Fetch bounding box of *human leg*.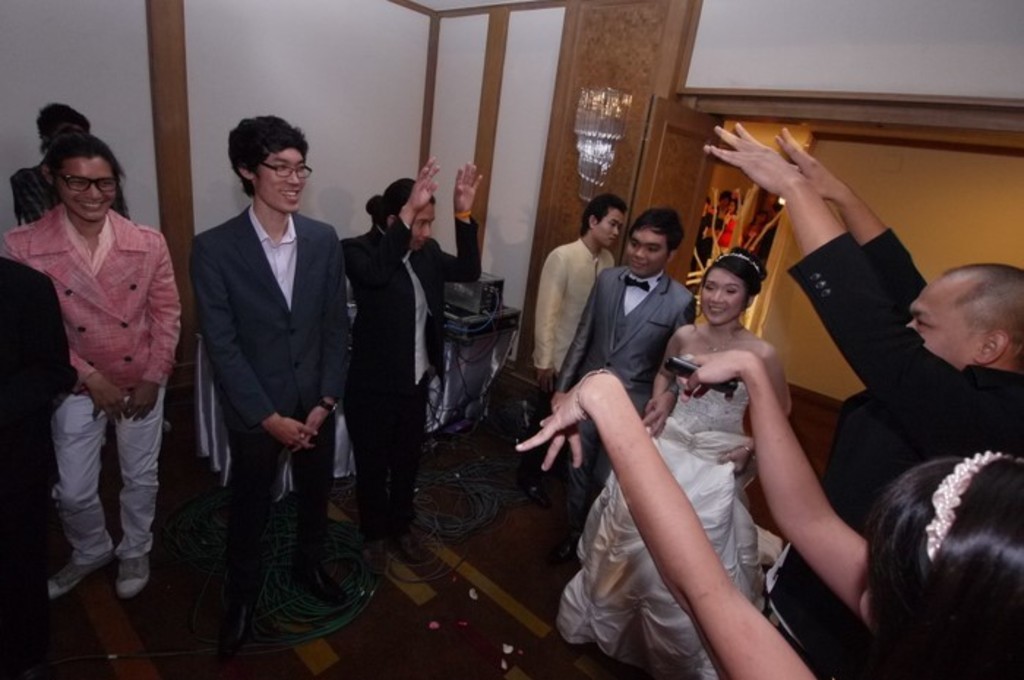
Bbox: 357/383/388/553.
